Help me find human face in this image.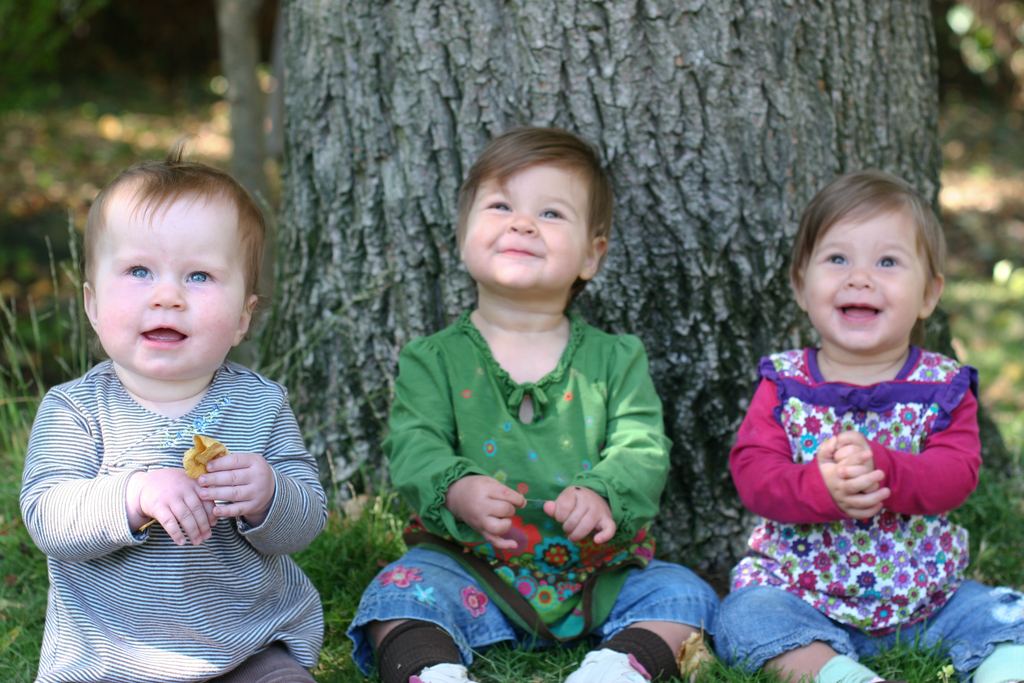
Found it: box(460, 155, 591, 294).
